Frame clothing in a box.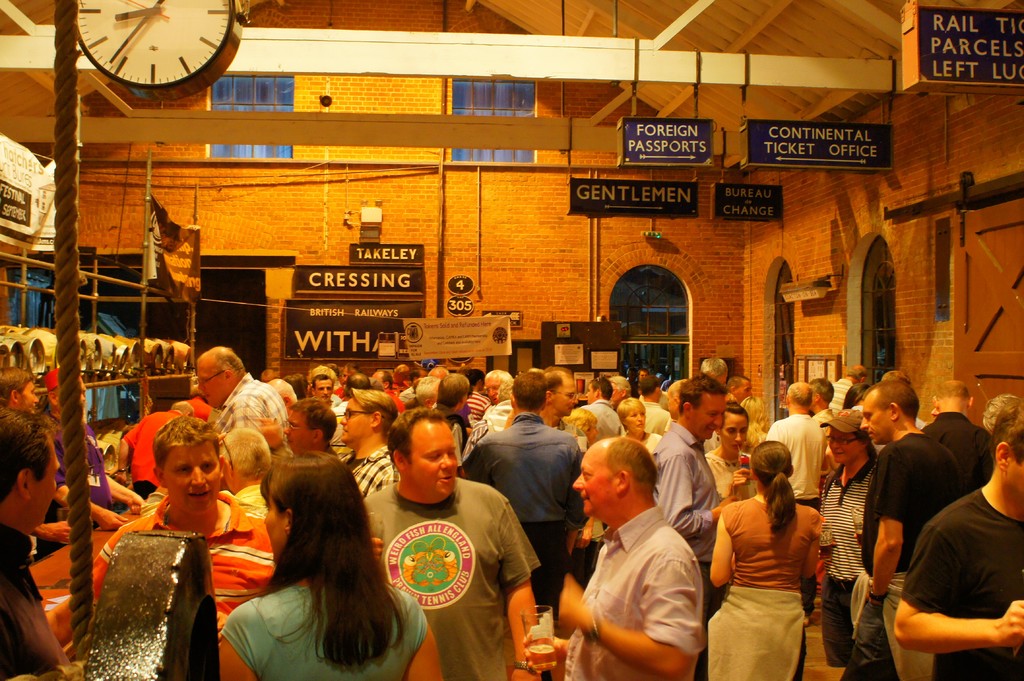
Rect(848, 427, 953, 680).
